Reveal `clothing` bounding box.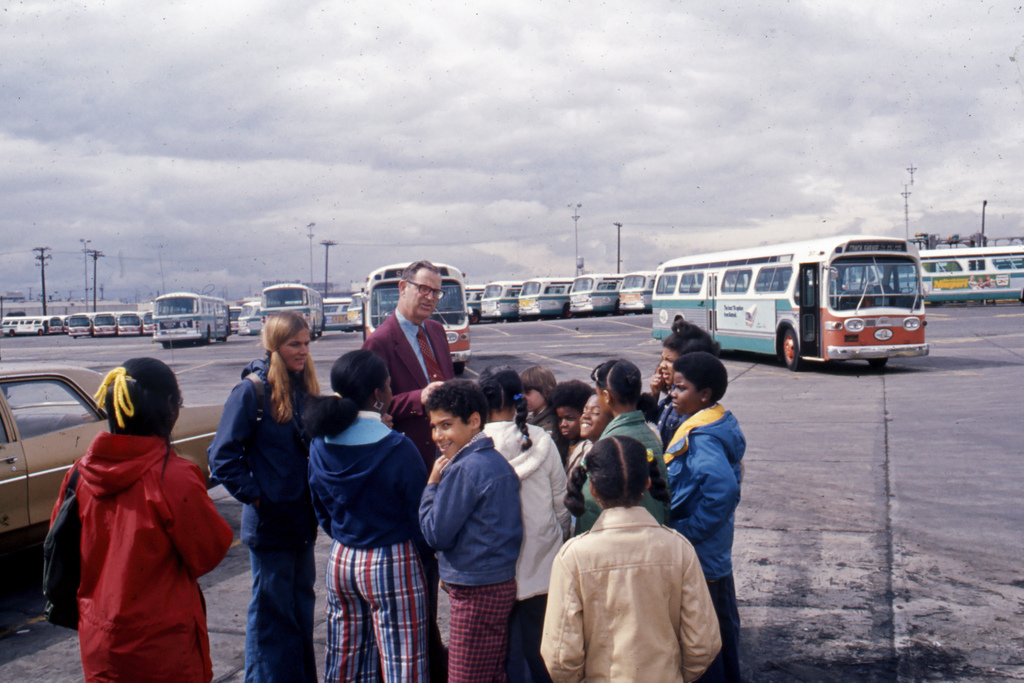
Revealed: box=[211, 378, 317, 682].
